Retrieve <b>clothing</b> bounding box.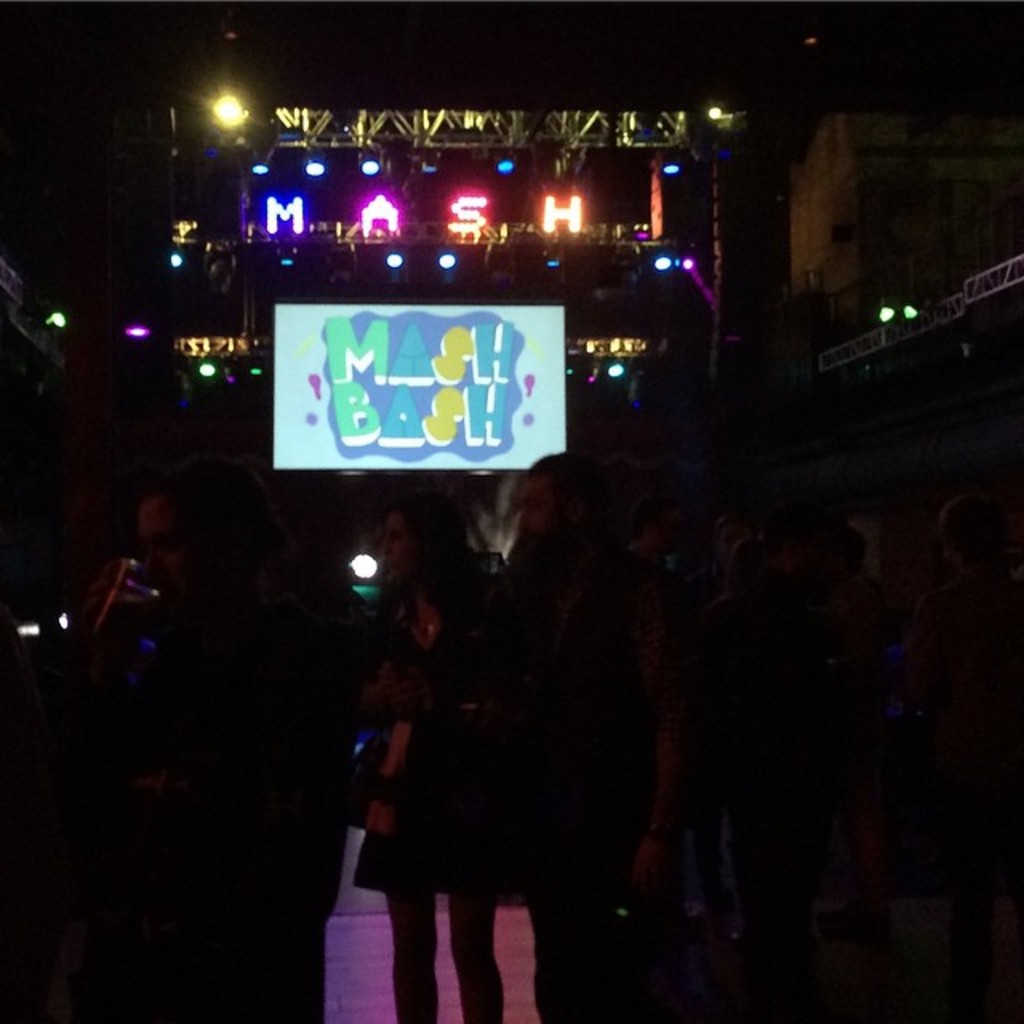
Bounding box: (x1=347, y1=594, x2=534, y2=906).
